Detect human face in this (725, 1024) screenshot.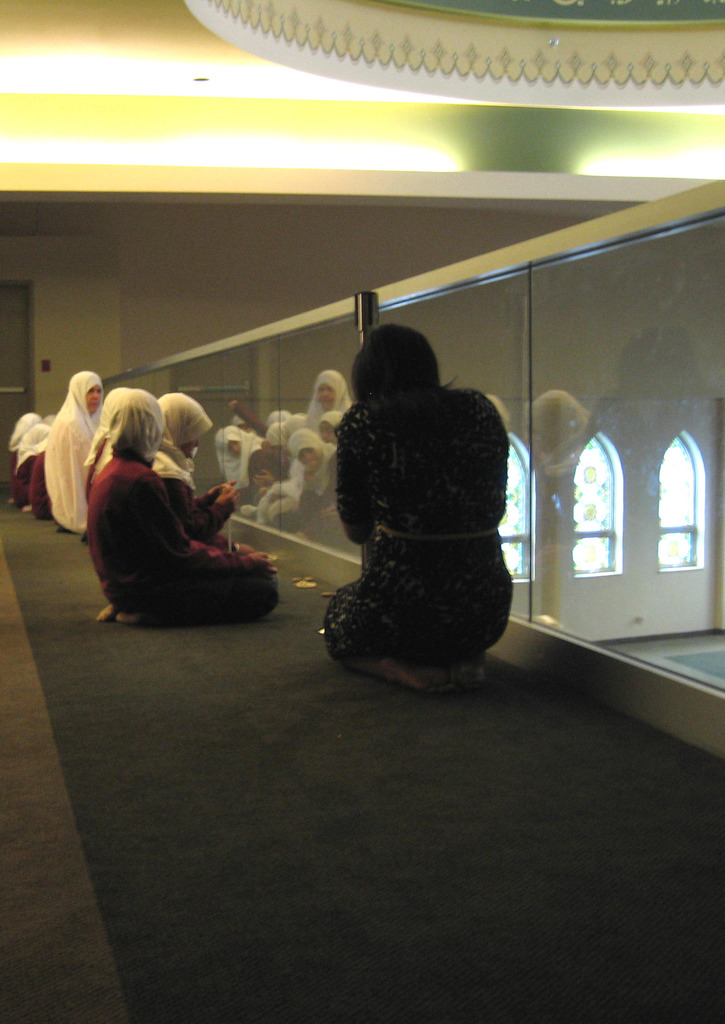
Detection: 87 385 102 419.
